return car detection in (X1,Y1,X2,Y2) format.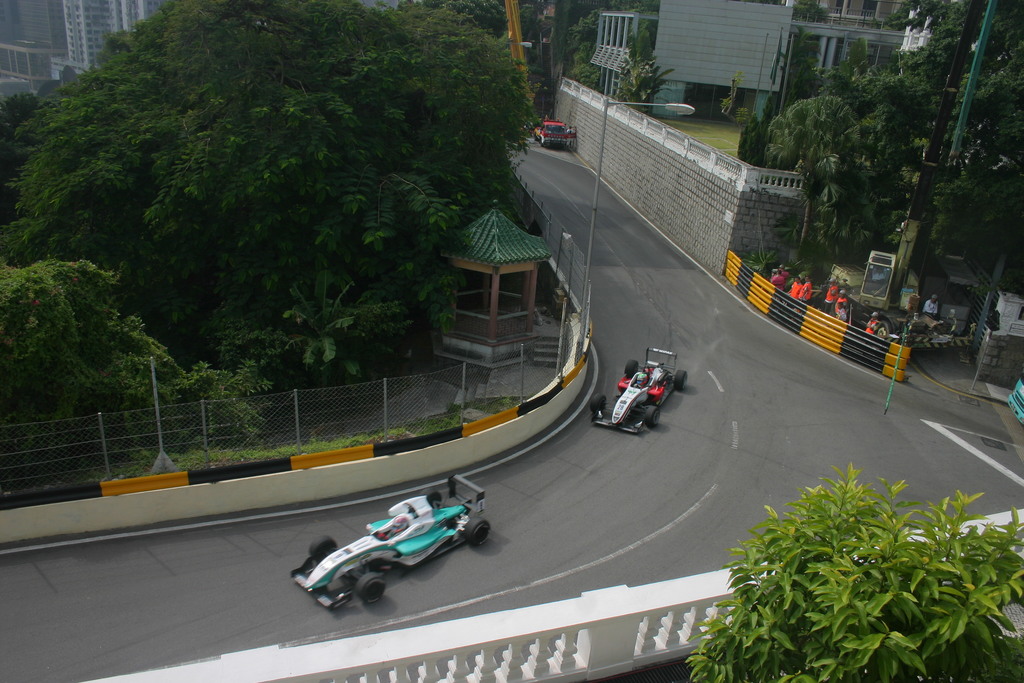
(532,118,576,149).
